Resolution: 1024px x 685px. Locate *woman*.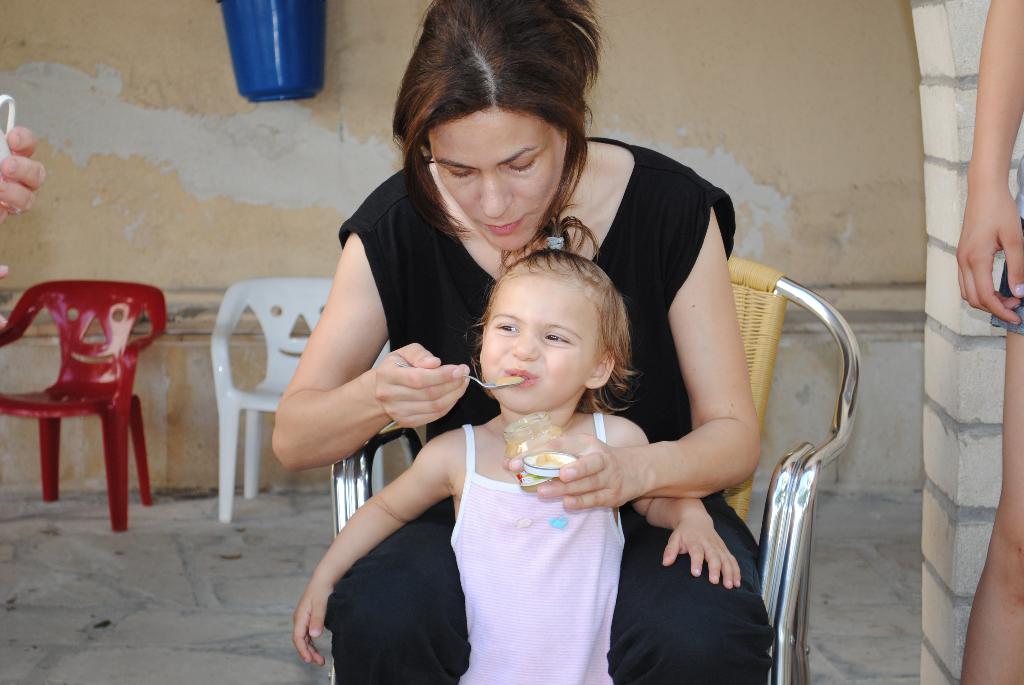
BBox(291, 104, 760, 684).
